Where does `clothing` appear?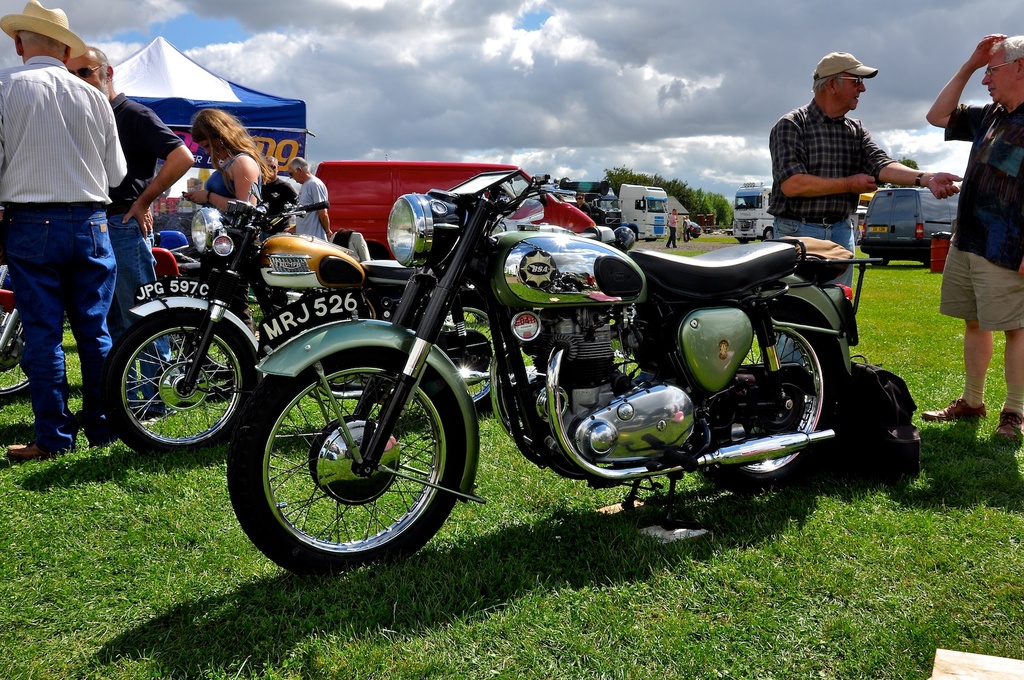
Appears at (292, 169, 333, 240).
